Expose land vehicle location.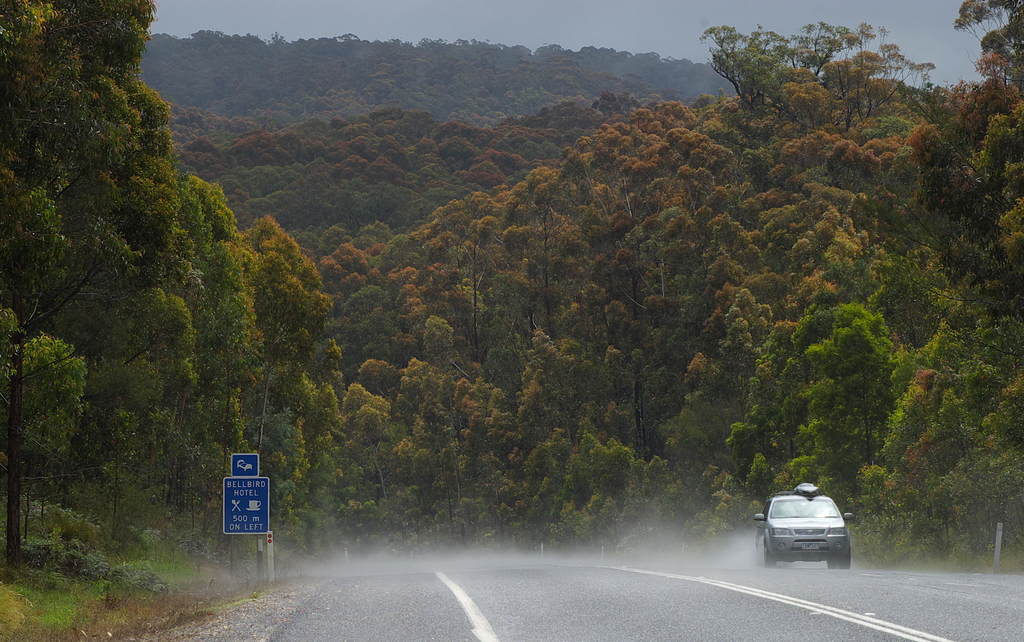
Exposed at 762 490 849 565.
